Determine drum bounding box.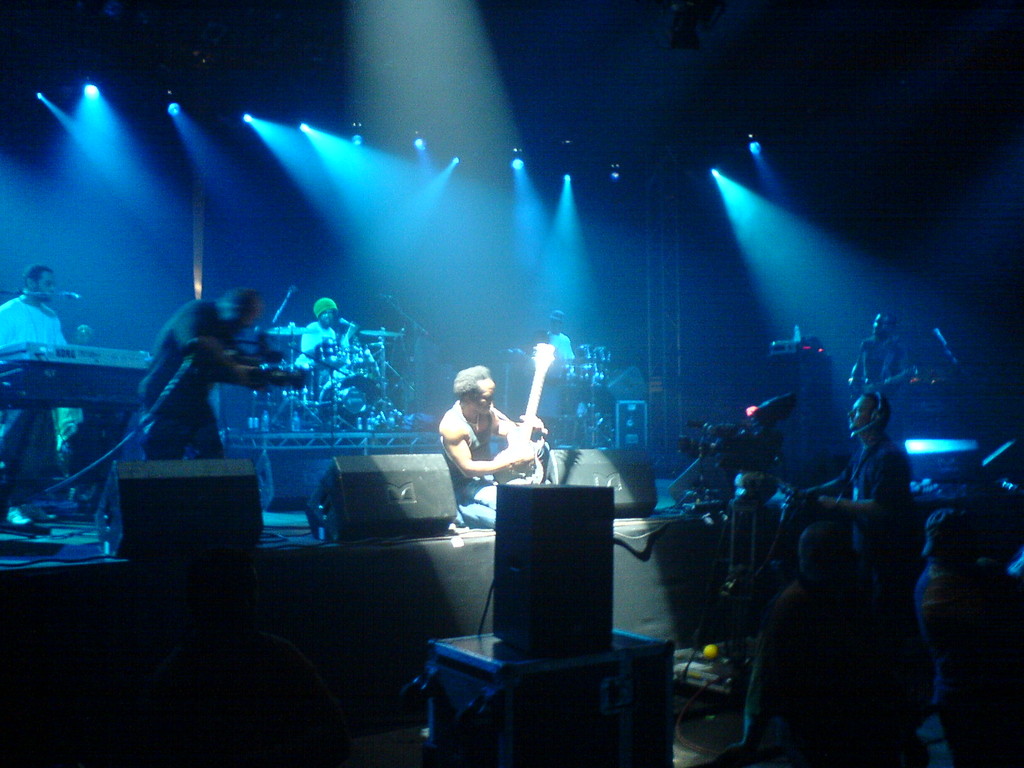
Determined: <region>576, 346, 593, 362</region>.
